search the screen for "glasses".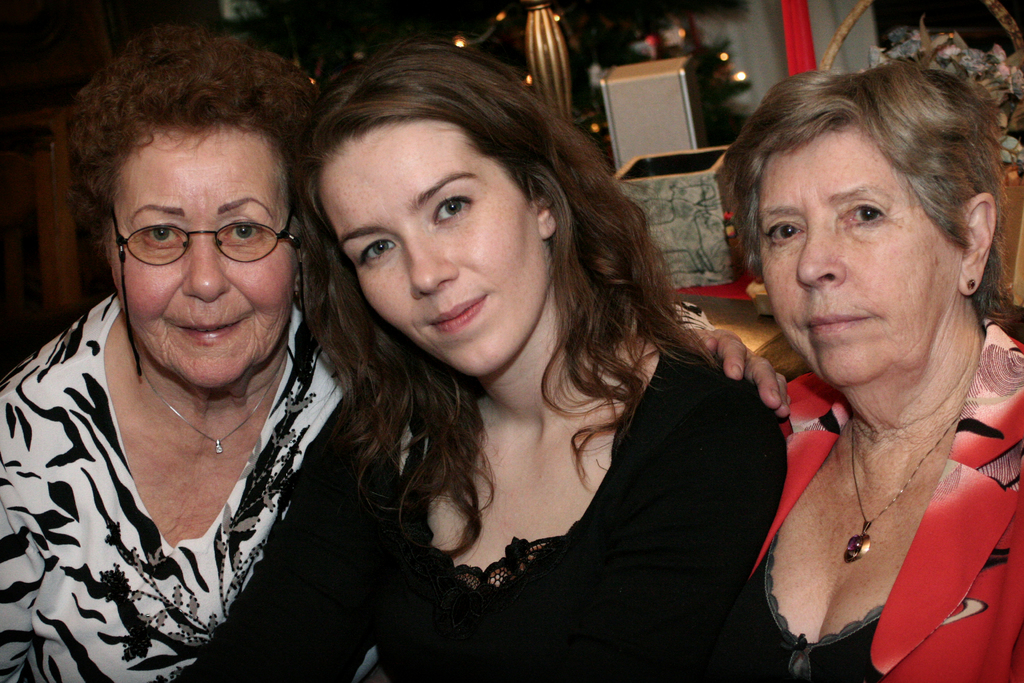
Found at 108,193,294,269.
